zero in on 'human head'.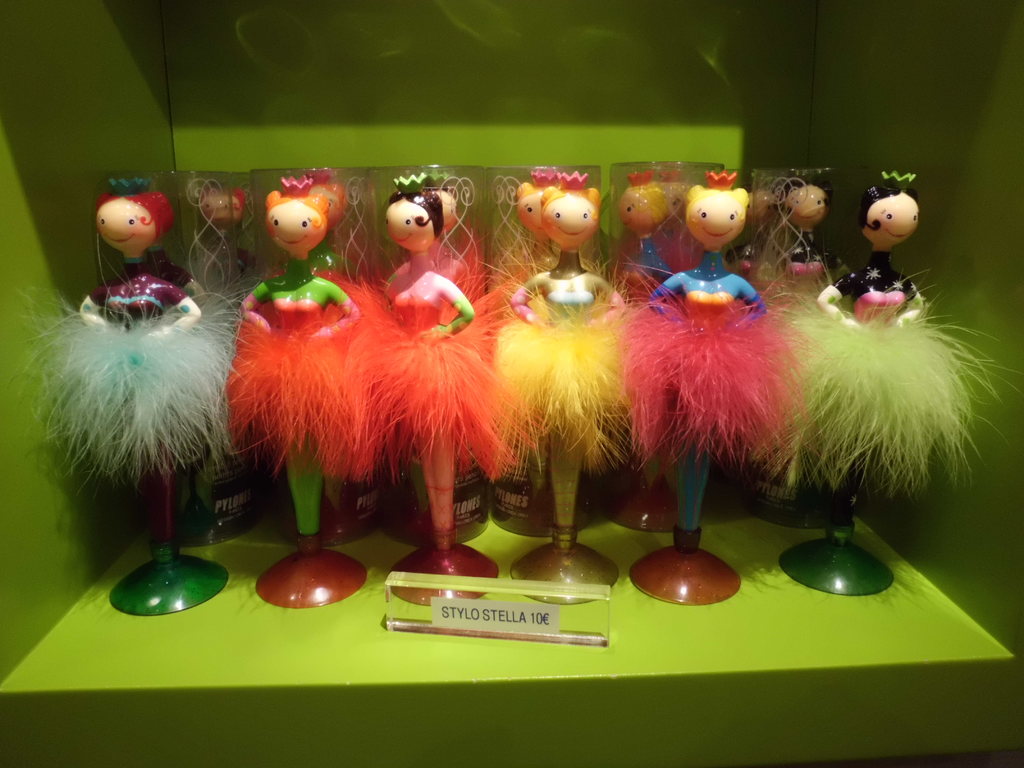
Zeroed in: l=688, t=167, r=749, b=249.
